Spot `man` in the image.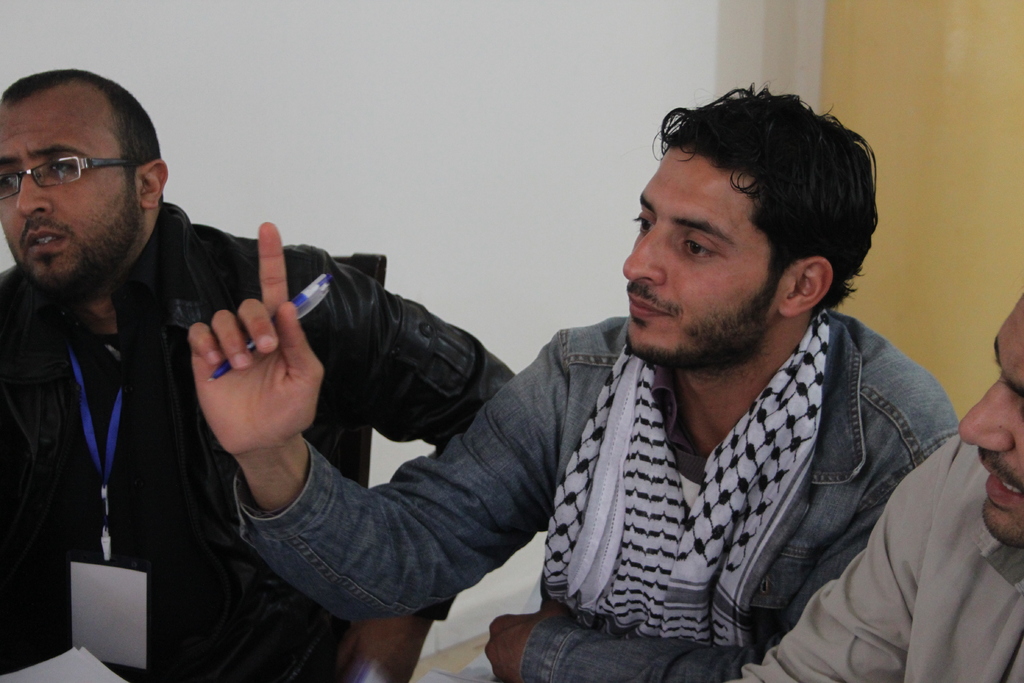
`man` found at [left=0, top=64, right=519, bottom=682].
